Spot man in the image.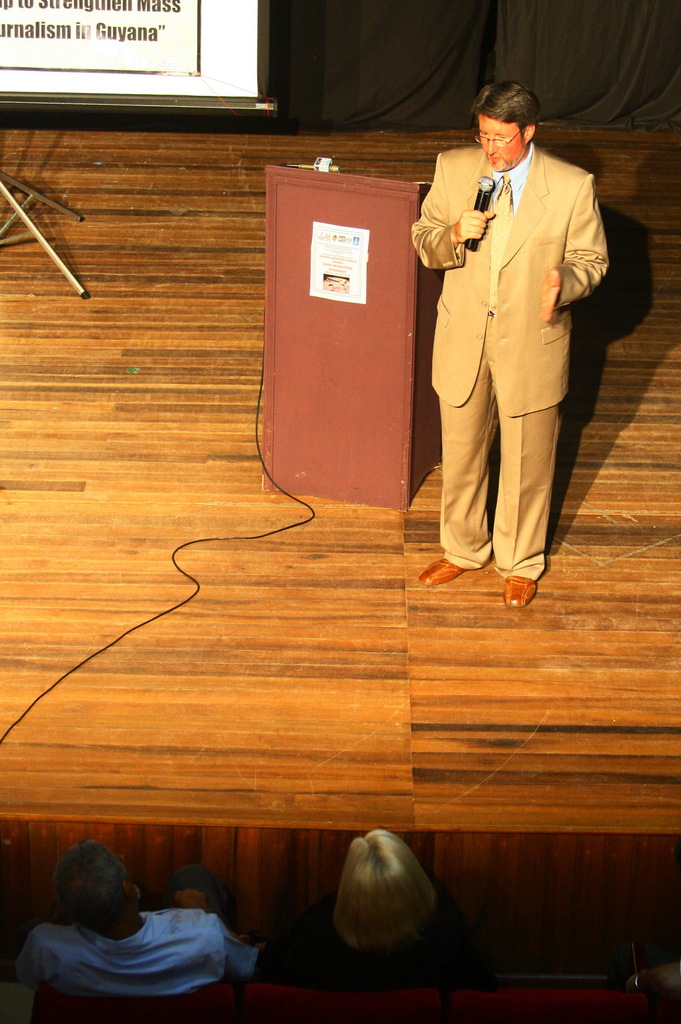
man found at l=408, t=82, r=611, b=607.
